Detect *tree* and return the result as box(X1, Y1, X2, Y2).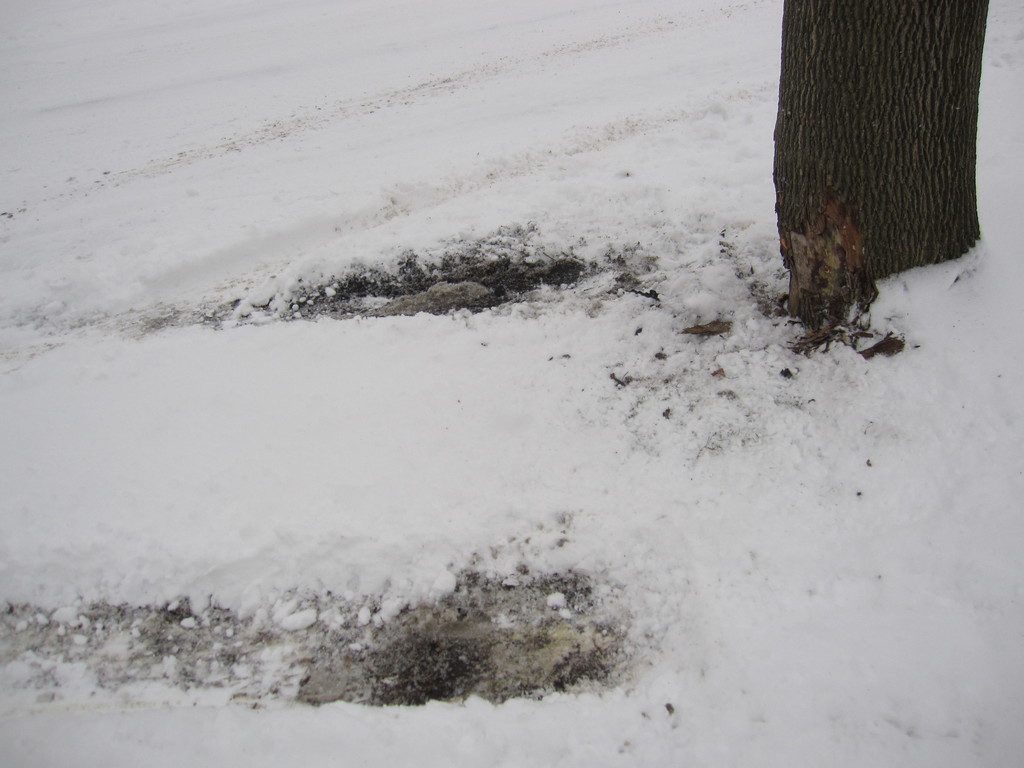
box(769, 0, 993, 316).
